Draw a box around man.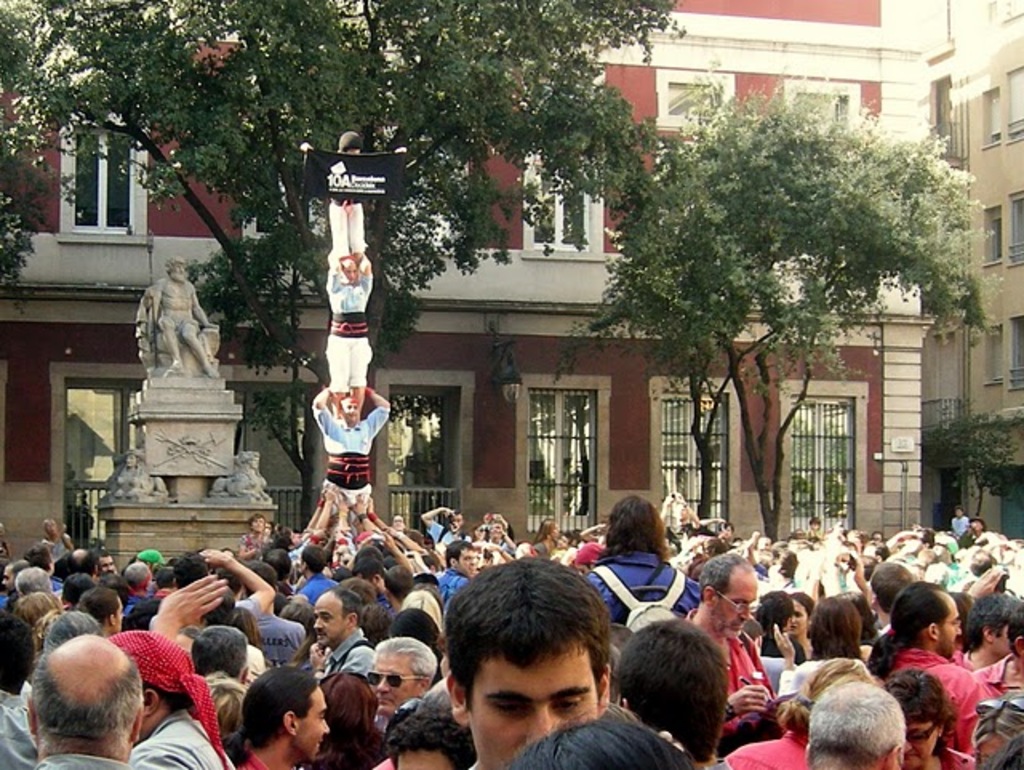
box(14, 565, 56, 602).
